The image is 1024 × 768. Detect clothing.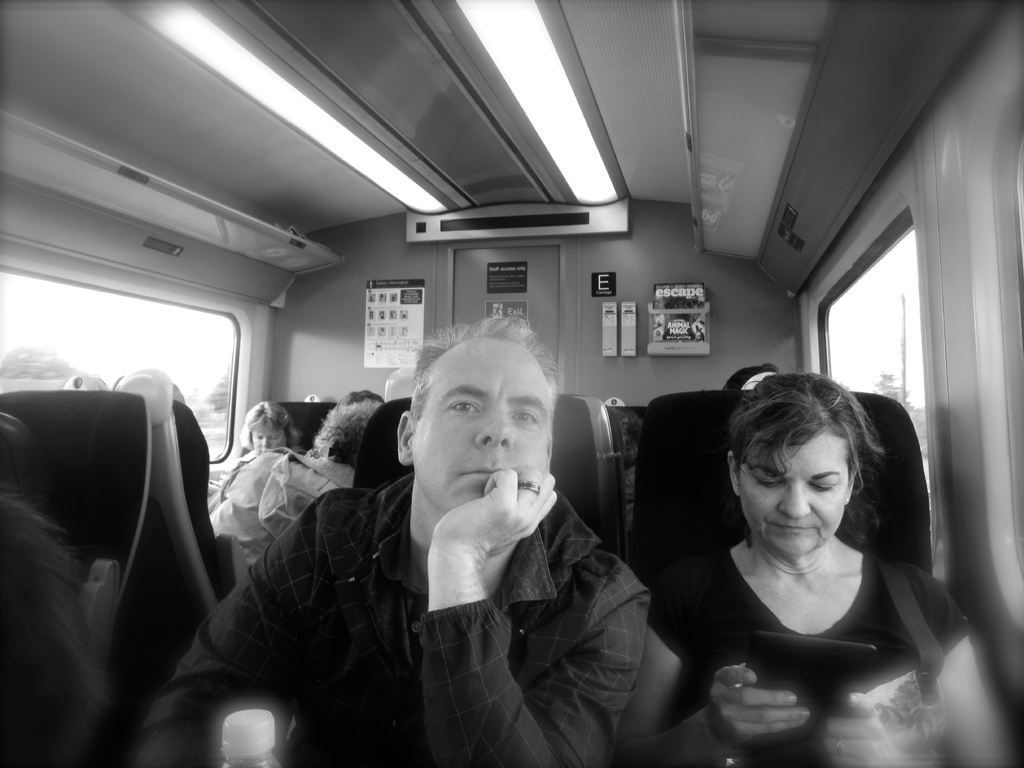
Detection: locate(211, 445, 351, 589).
